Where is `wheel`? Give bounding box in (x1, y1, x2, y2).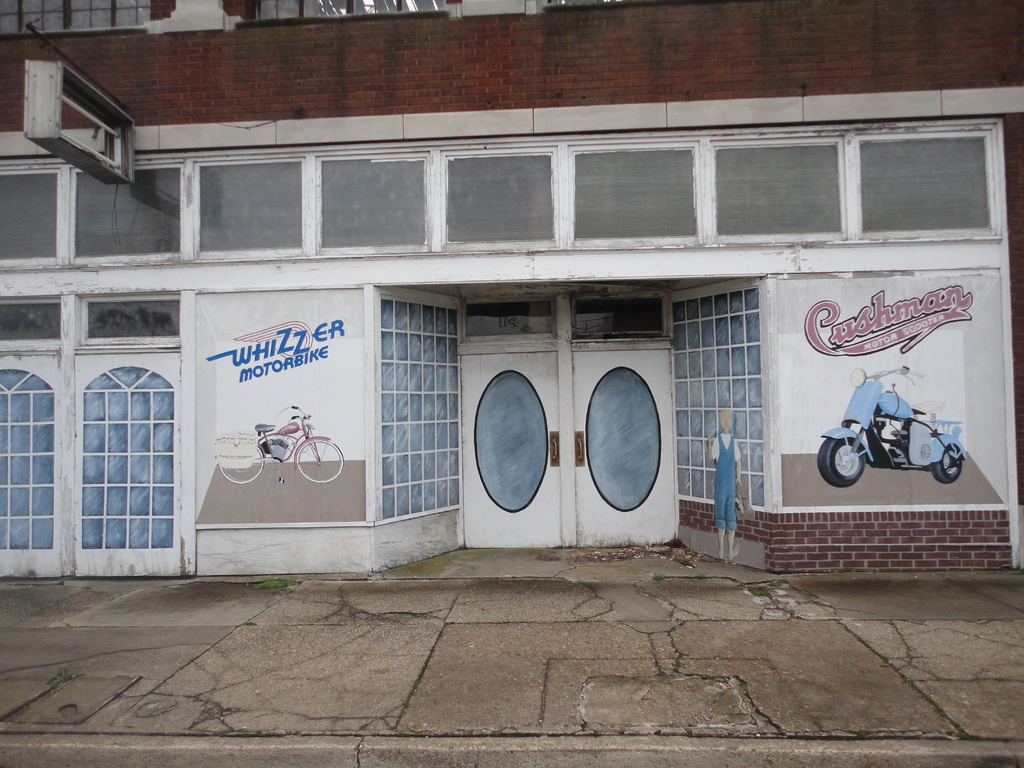
(292, 434, 350, 484).
